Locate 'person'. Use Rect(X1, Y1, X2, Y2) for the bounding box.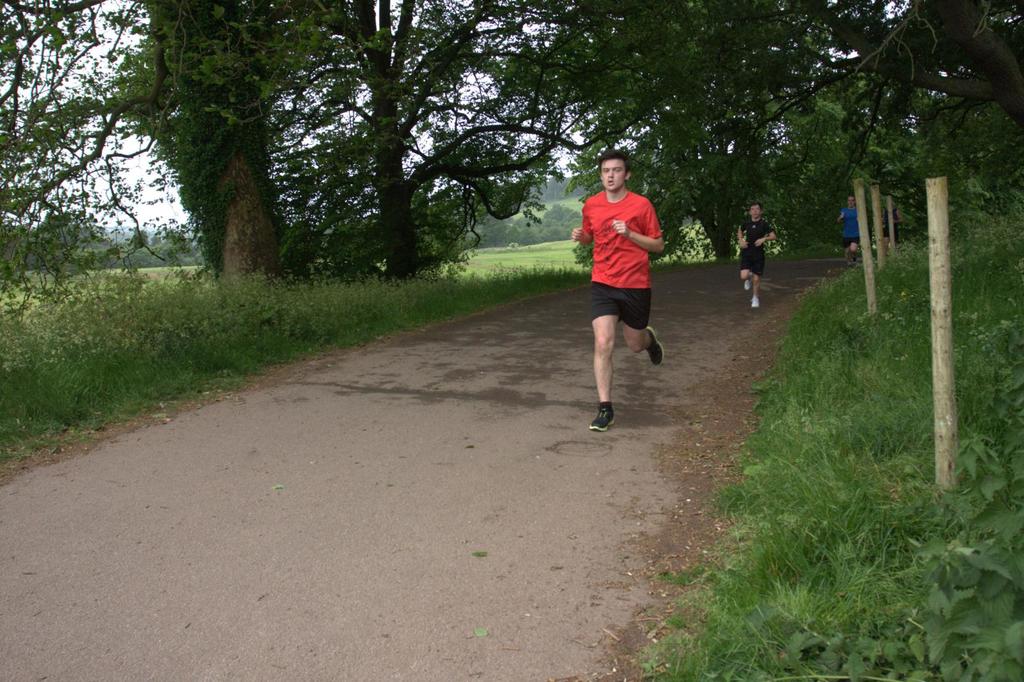
Rect(732, 197, 779, 311).
